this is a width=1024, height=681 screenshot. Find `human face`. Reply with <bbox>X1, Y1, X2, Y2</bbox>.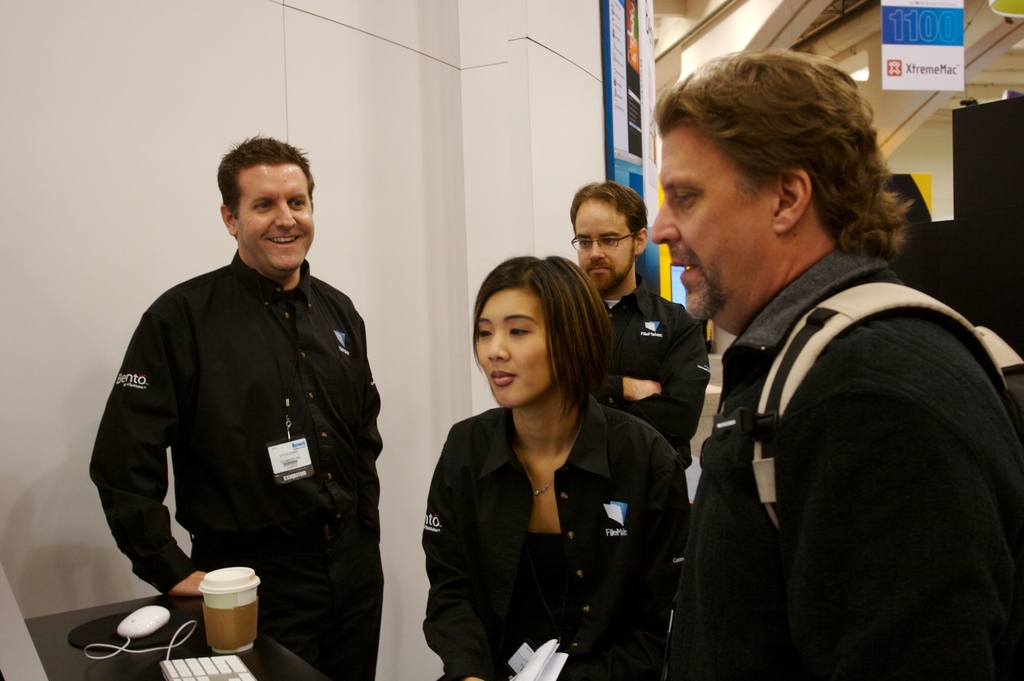
<bbox>652, 127, 780, 323</bbox>.
